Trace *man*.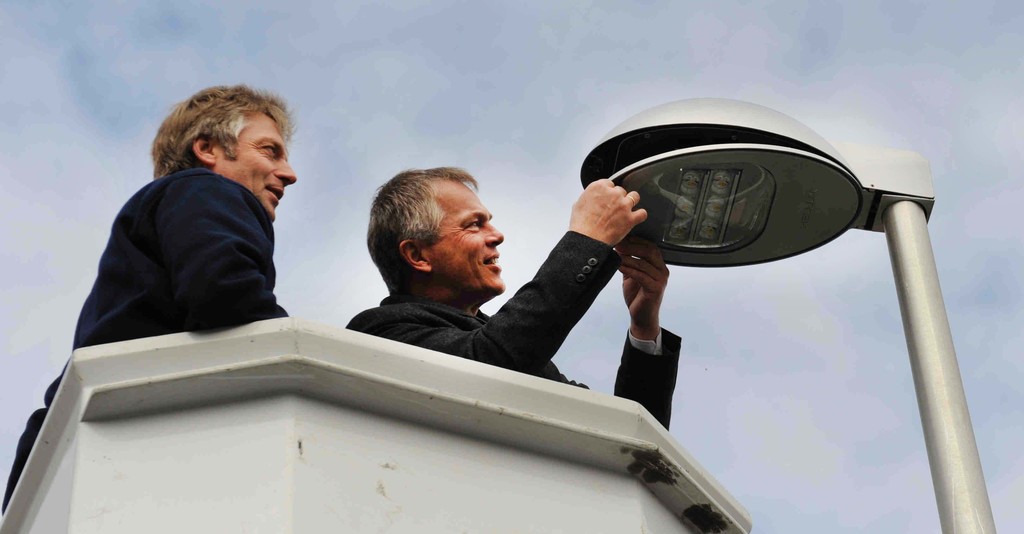
Traced to left=320, top=168, right=690, bottom=380.
